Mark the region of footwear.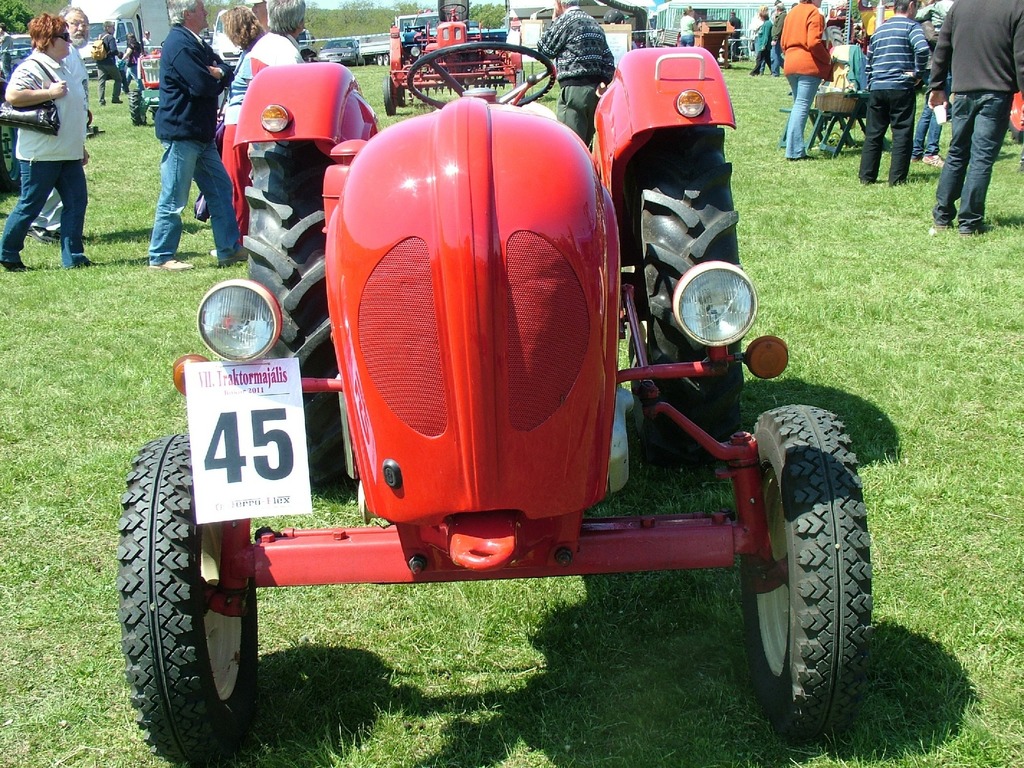
Region: select_region(932, 221, 951, 231).
